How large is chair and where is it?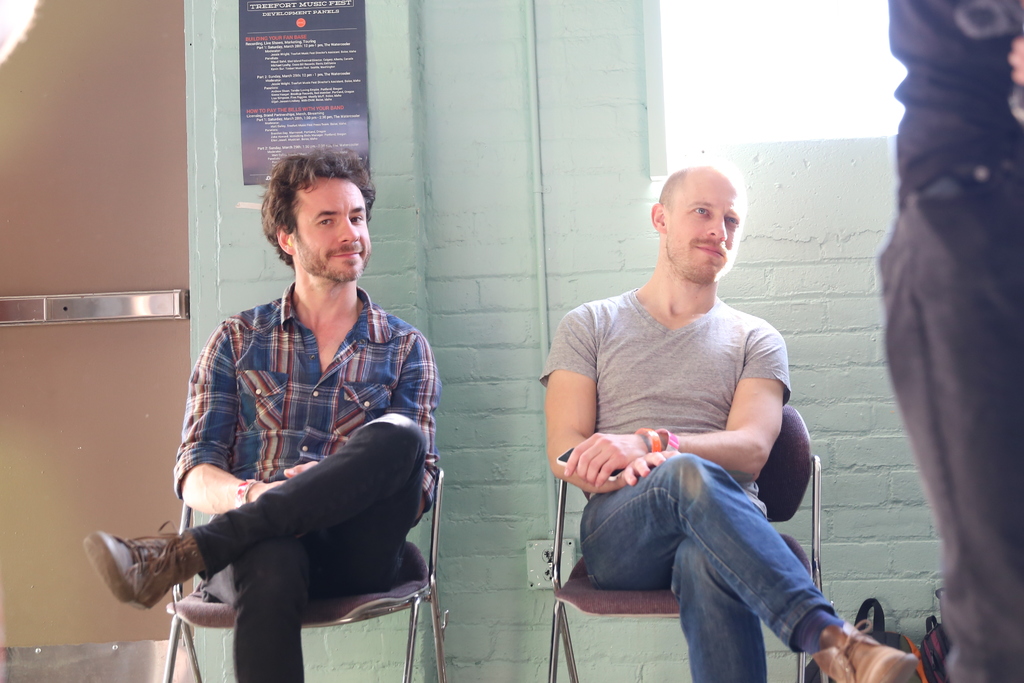
Bounding box: {"x1": 152, "y1": 369, "x2": 444, "y2": 682}.
